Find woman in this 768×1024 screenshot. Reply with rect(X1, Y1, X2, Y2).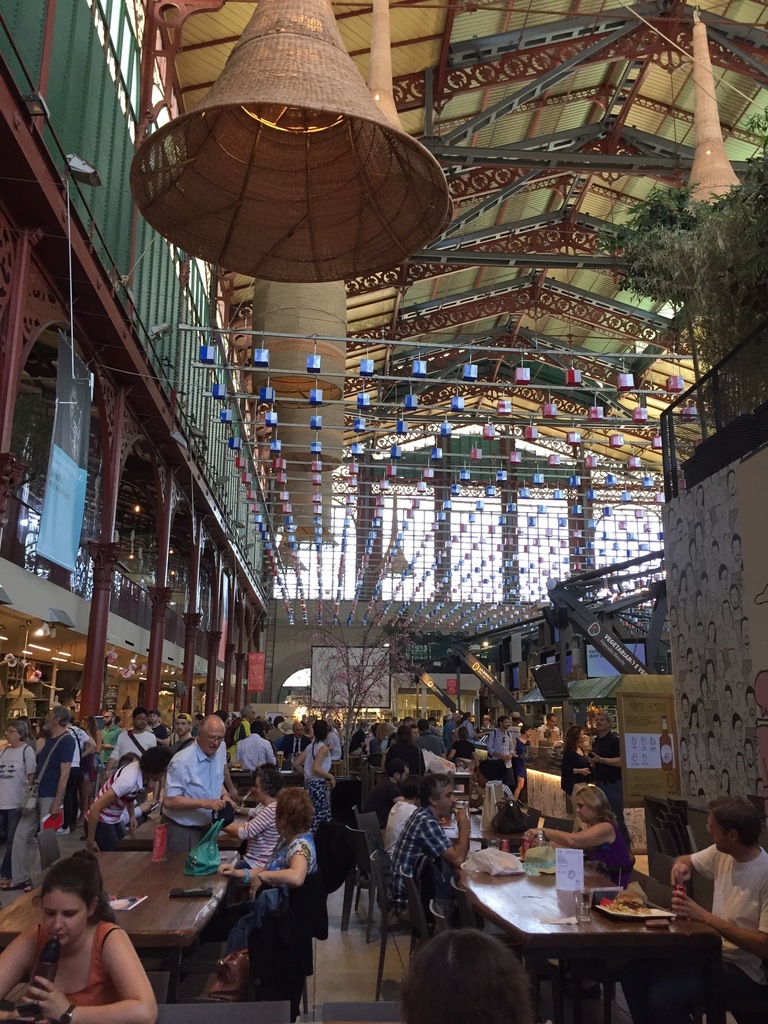
rect(0, 847, 156, 1023).
